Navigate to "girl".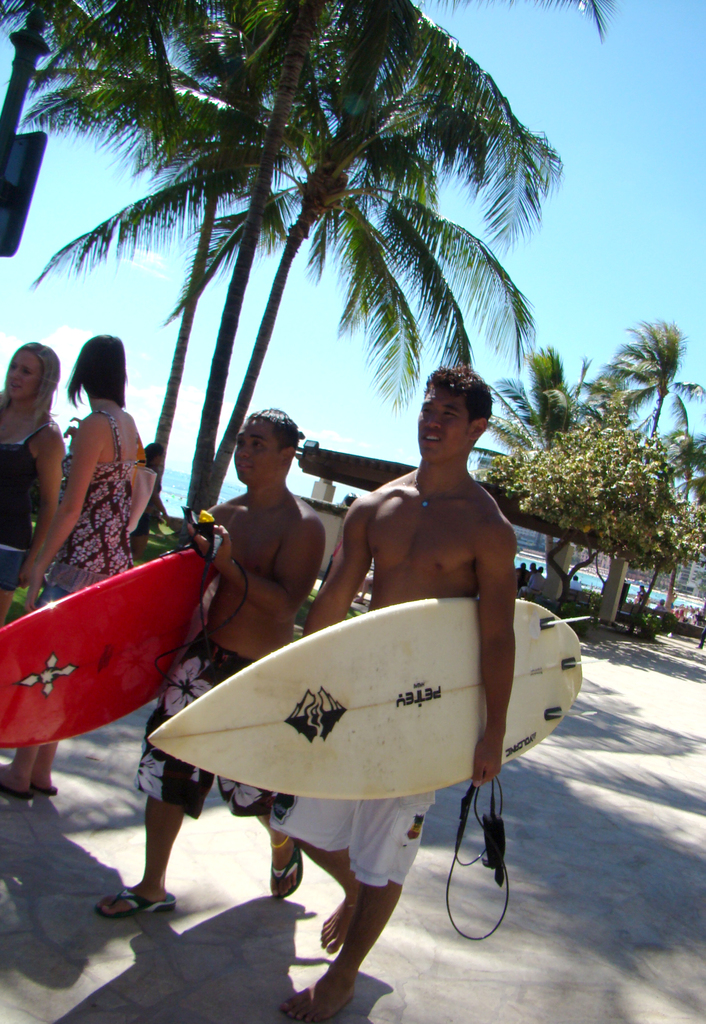
Navigation target: [0,332,146,801].
